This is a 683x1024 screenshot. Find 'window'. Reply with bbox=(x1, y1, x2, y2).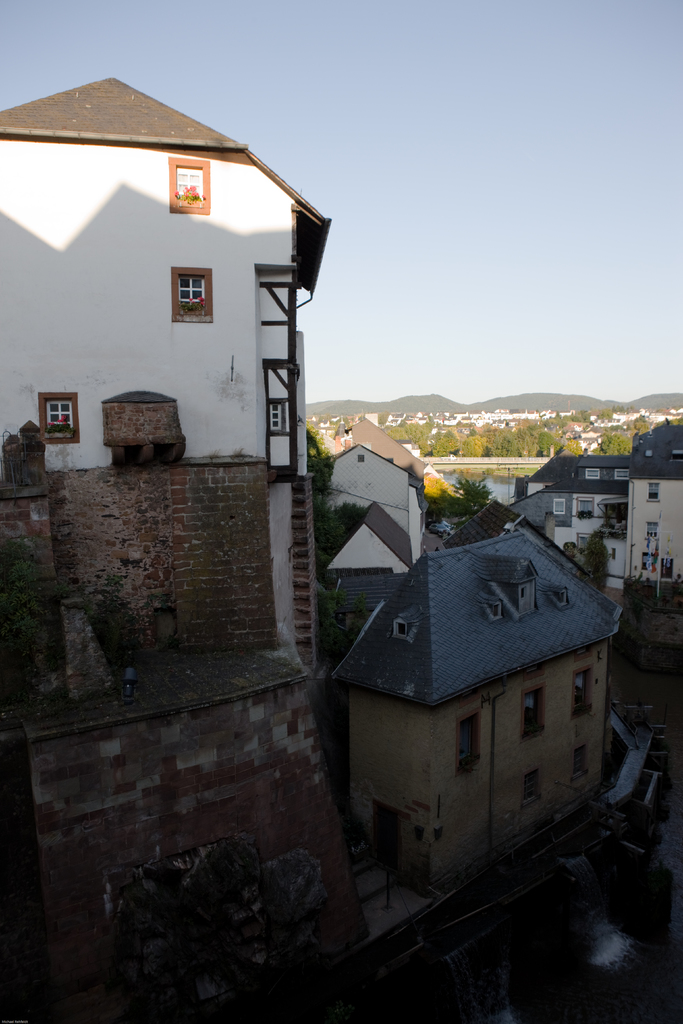
bbox=(165, 262, 216, 330).
